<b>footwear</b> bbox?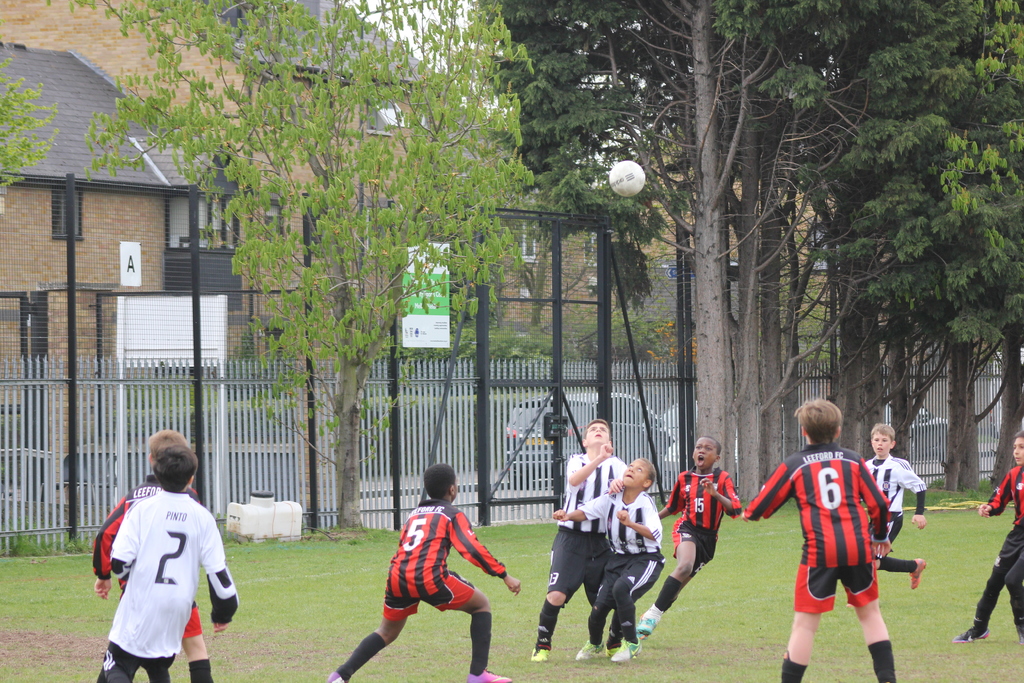
(468,670,510,682)
